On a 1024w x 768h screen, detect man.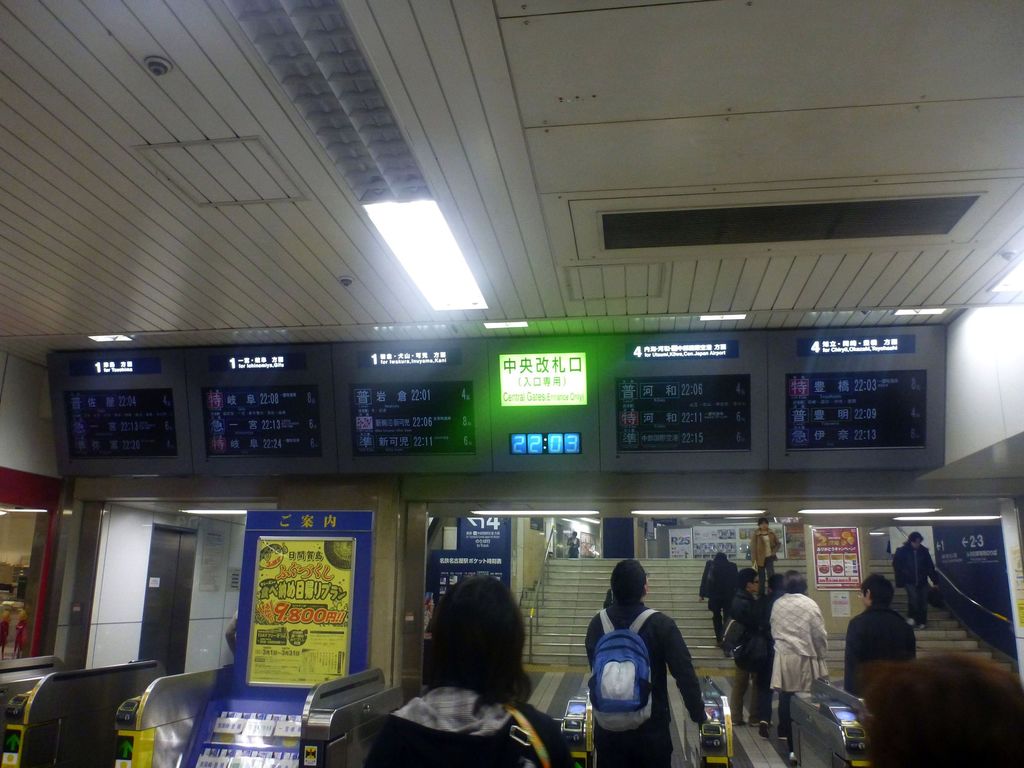
586/557/707/767.
